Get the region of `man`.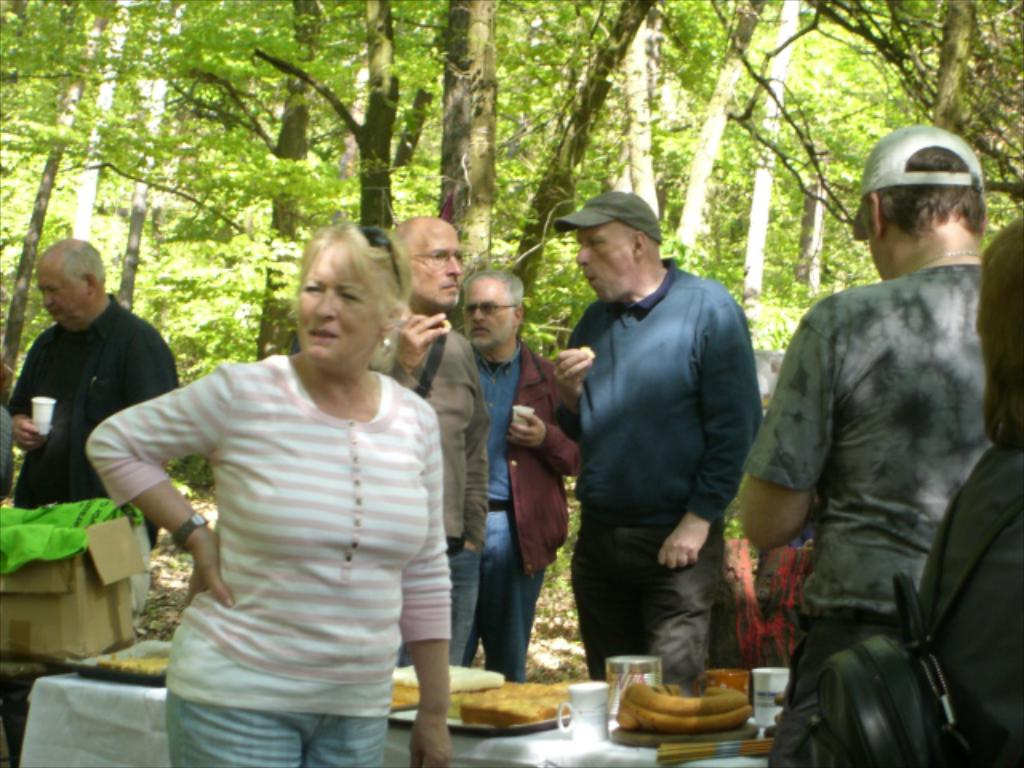
pyautogui.locateOnScreen(739, 123, 997, 766).
